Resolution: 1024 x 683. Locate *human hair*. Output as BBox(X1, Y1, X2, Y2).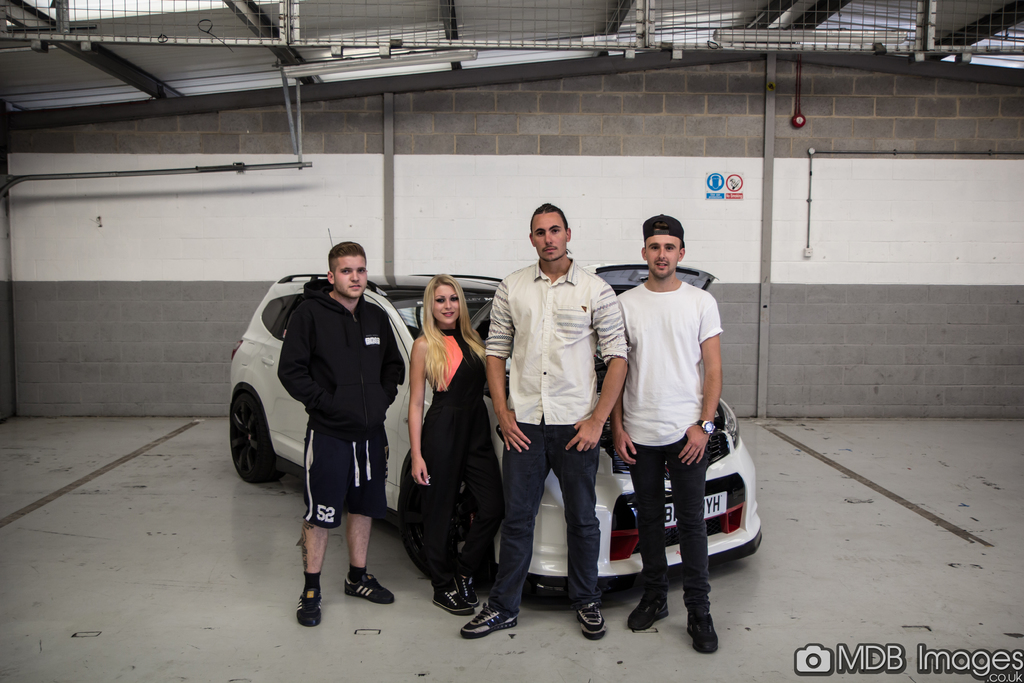
BBox(529, 200, 566, 226).
